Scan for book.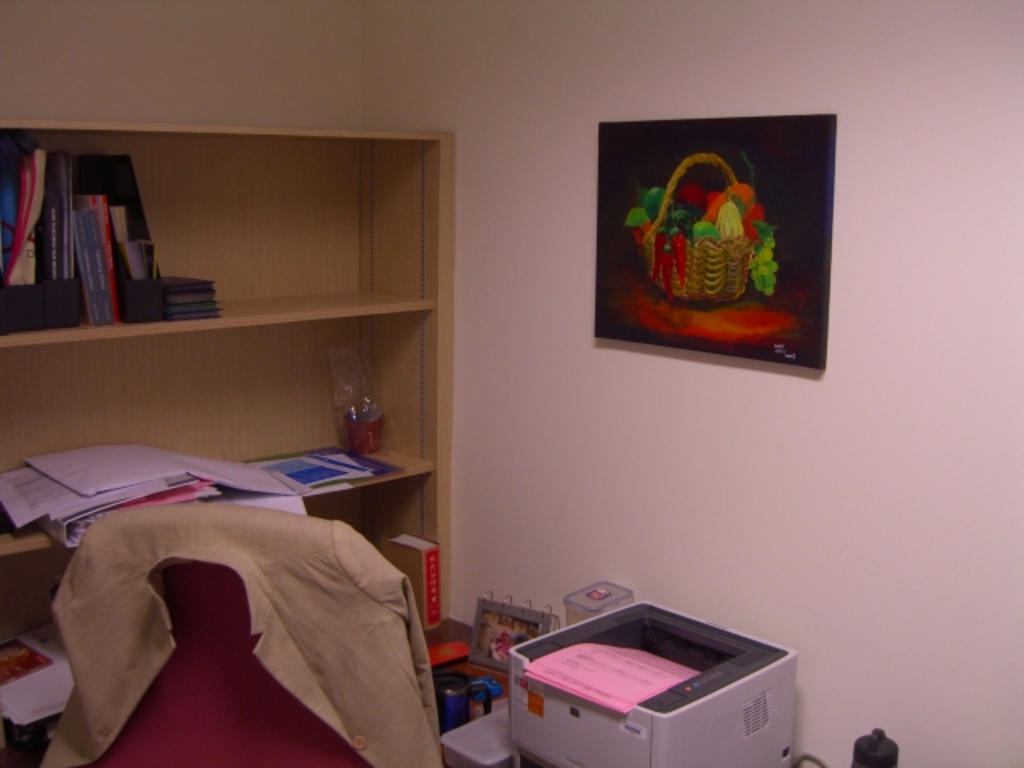
Scan result: select_region(70, 219, 104, 331).
